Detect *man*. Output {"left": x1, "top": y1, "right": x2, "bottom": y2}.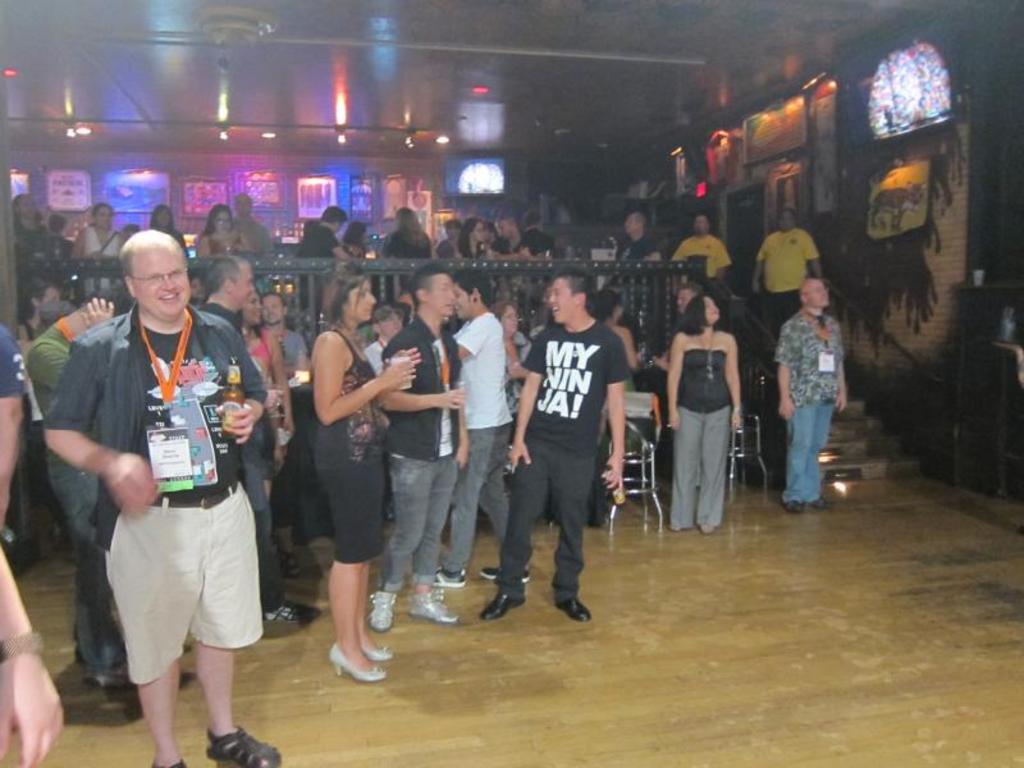
{"left": 296, "top": 202, "right": 353, "bottom": 261}.
